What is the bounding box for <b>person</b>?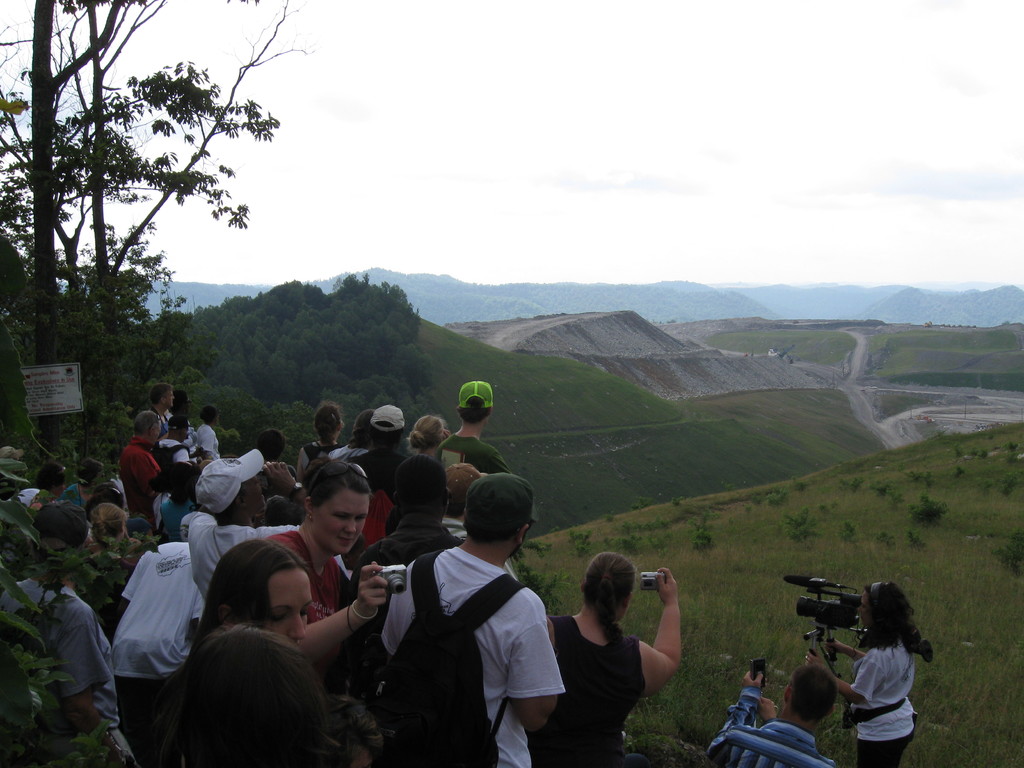
BBox(164, 388, 195, 445).
